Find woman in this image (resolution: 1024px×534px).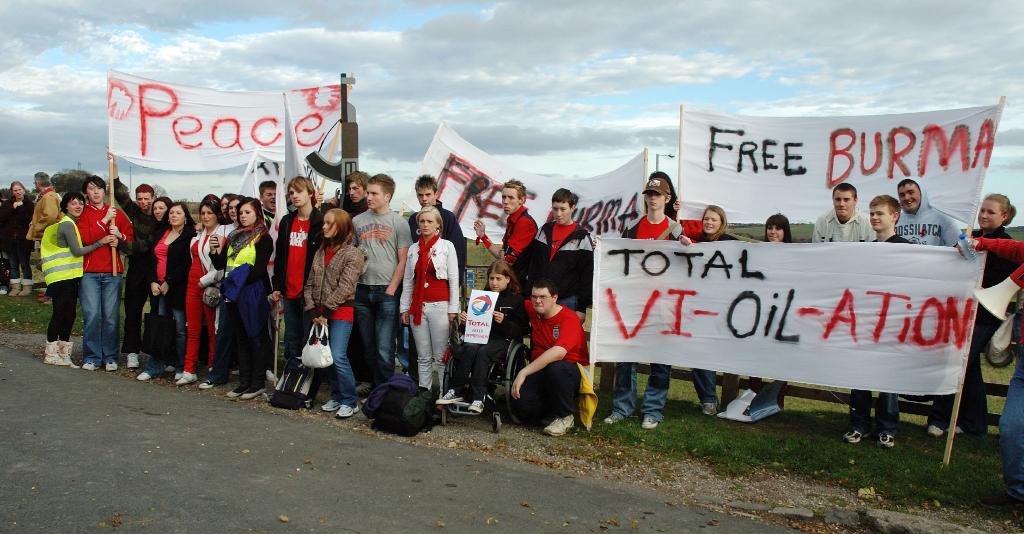
{"x1": 0, "y1": 178, "x2": 41, "y2": 301}.
